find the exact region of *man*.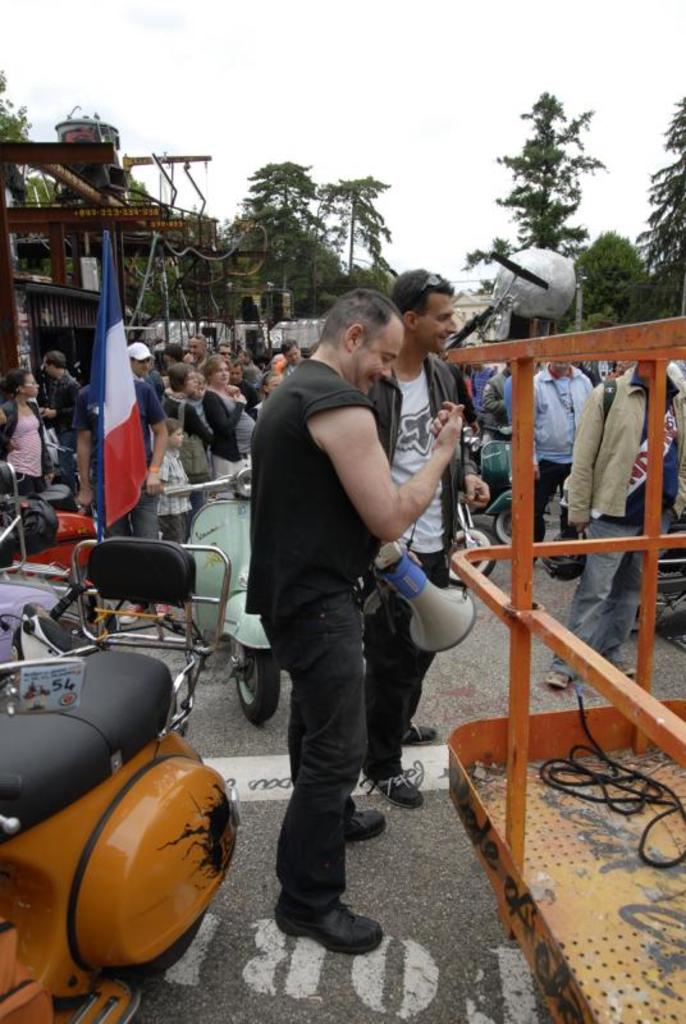
Exact region: 189, 338, 205, 367.
